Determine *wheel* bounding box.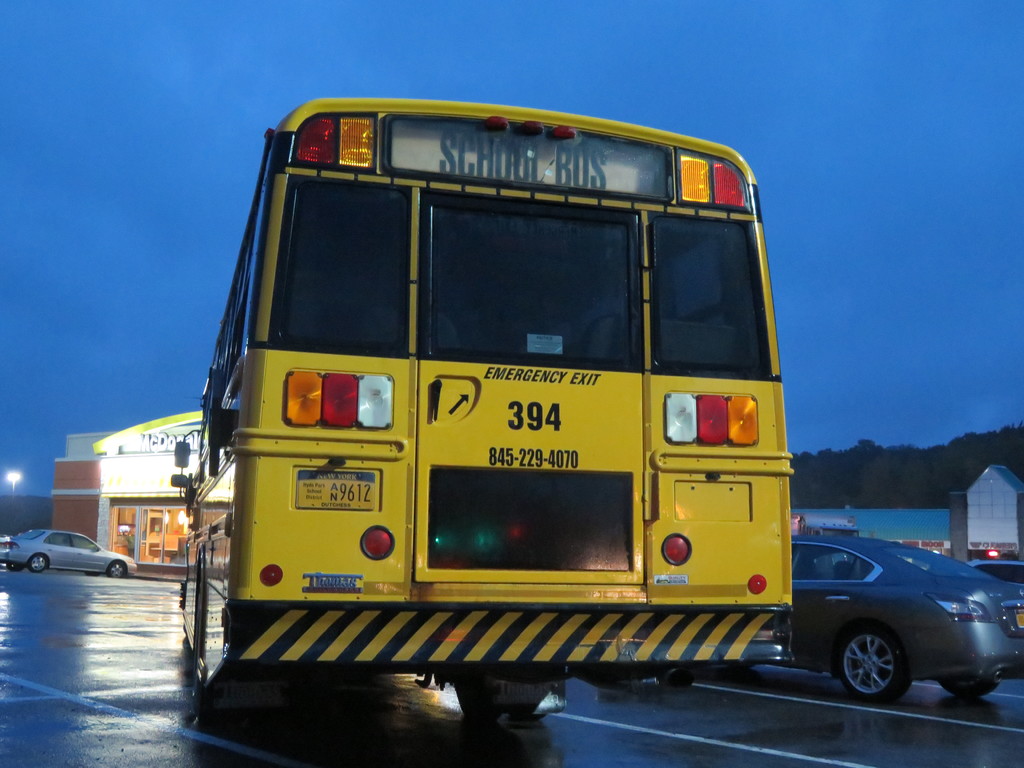
Determined: crop(80, 572, 103, 578).
